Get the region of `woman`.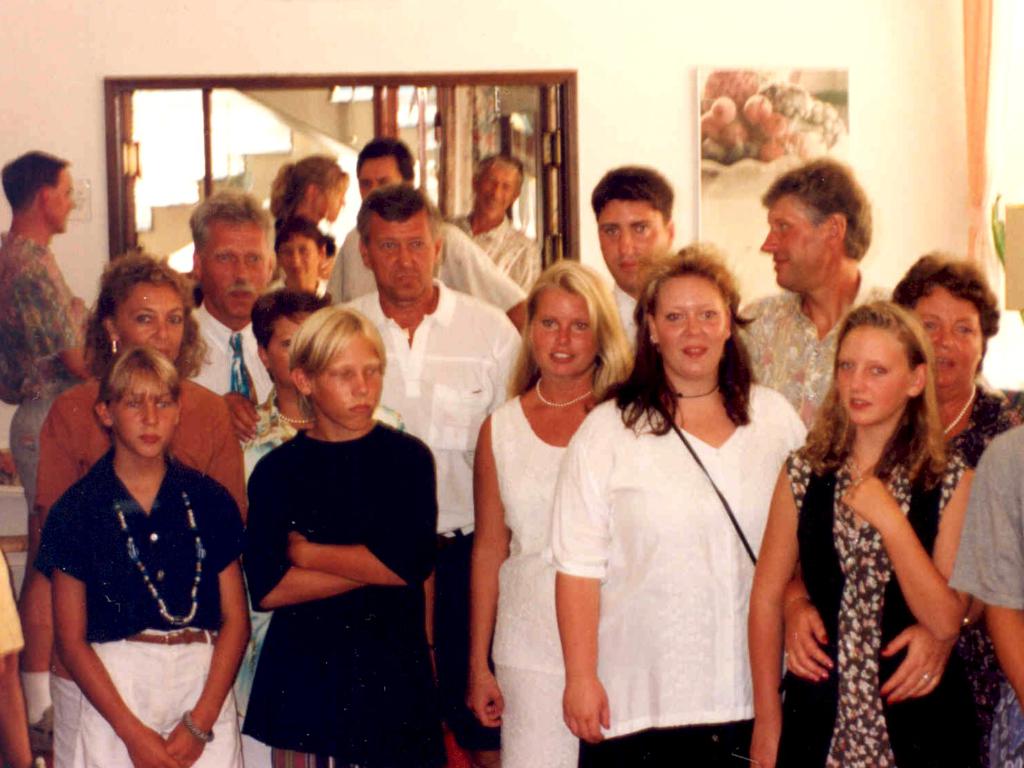
<region>749, 290, 969, 767</region>.
